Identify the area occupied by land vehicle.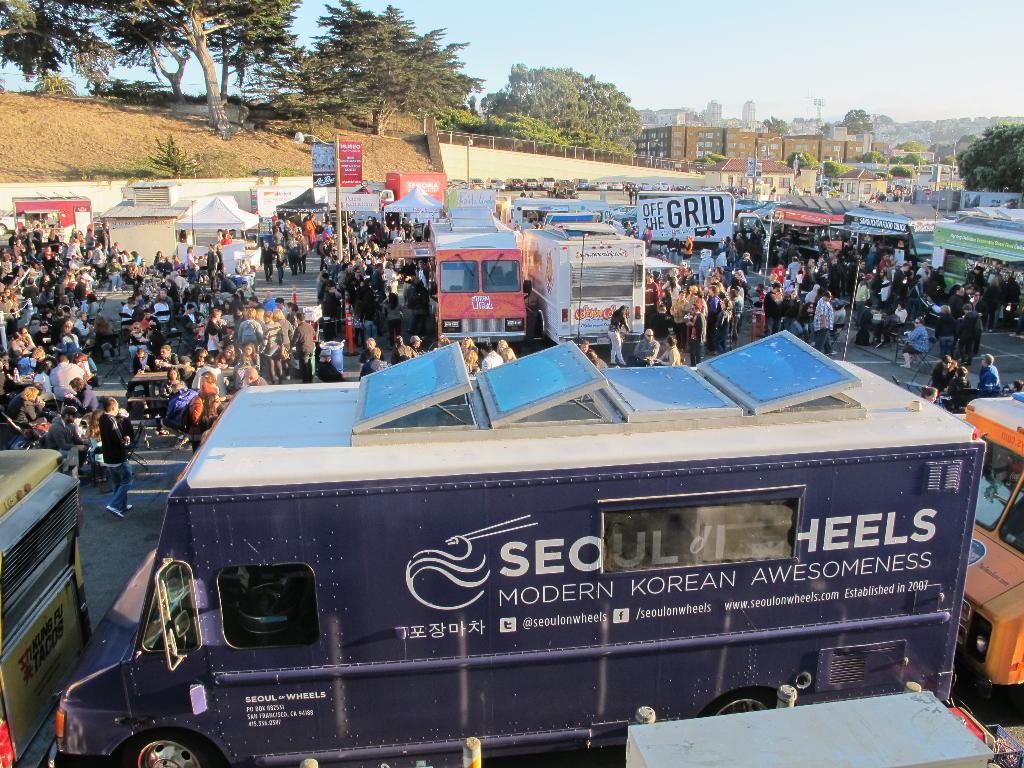
Area: locate(737, 197, 754, 214).
